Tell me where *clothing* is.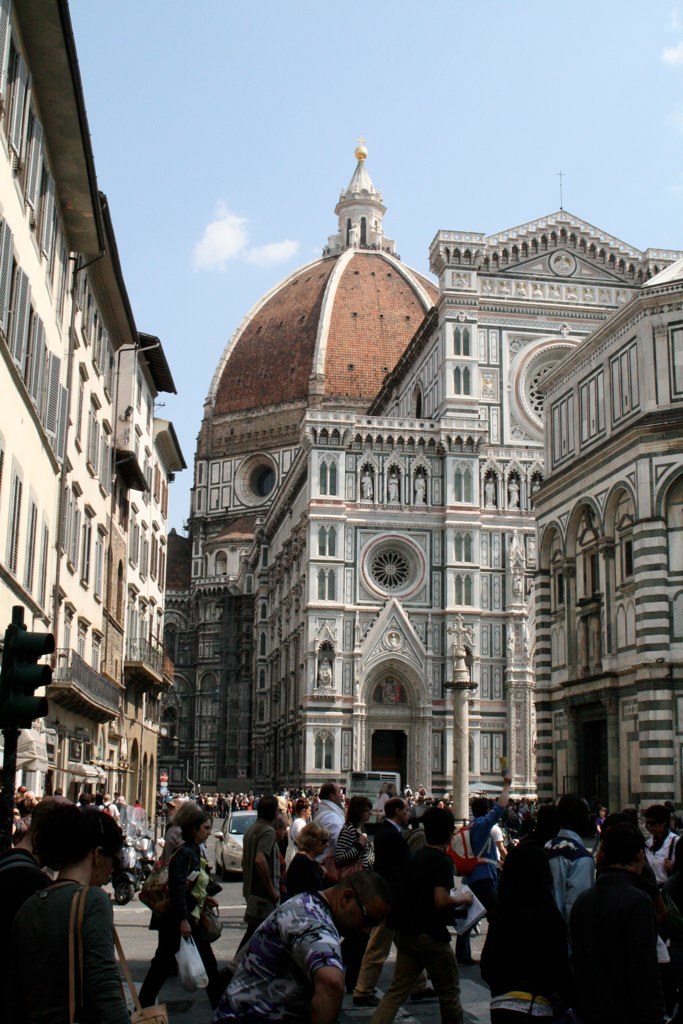
*clothing* is at (left=18, top=860, right=127, bottom=1018).
